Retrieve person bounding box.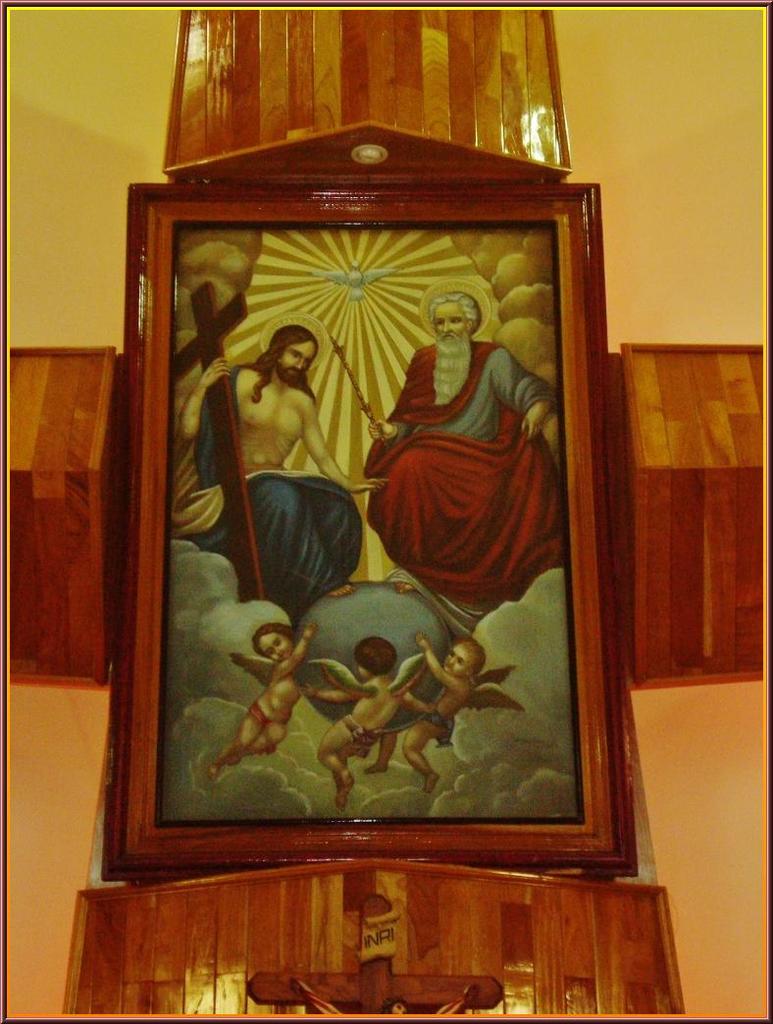
Bounding box: (302,638,433,813).
